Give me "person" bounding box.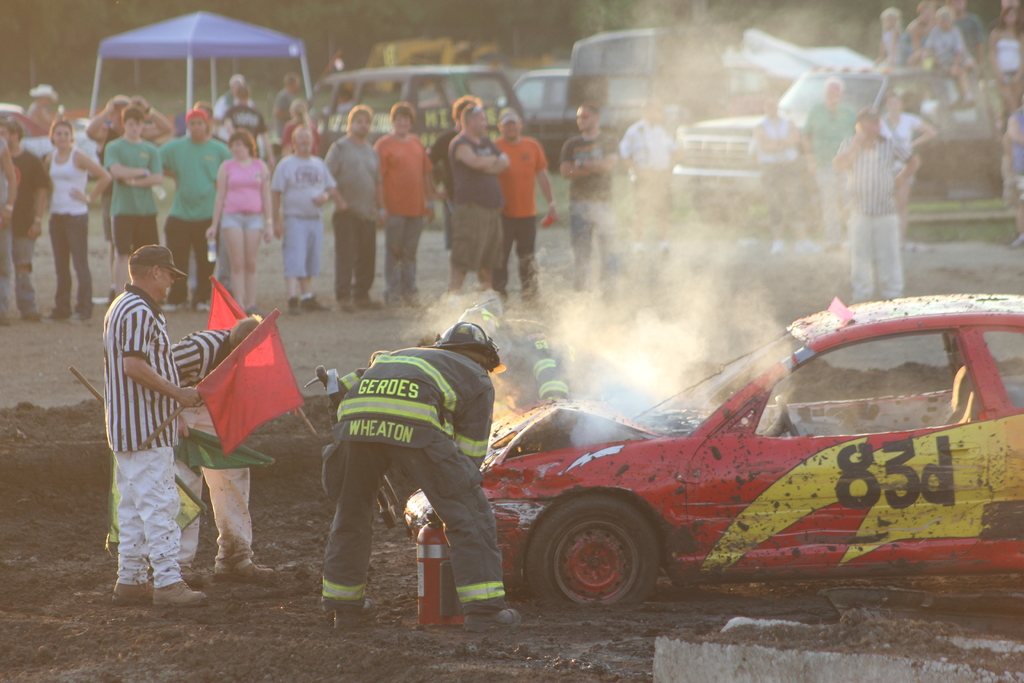
[870,9,906,75].
